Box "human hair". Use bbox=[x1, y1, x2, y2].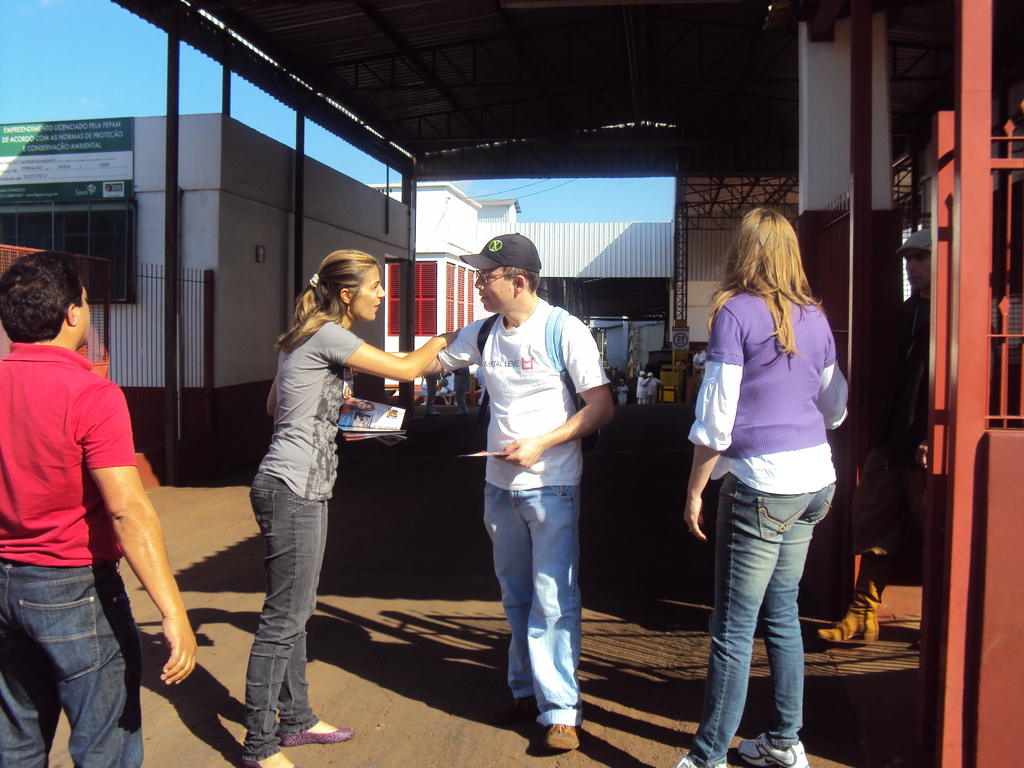
bbox=[287, 259, 367, 355].
